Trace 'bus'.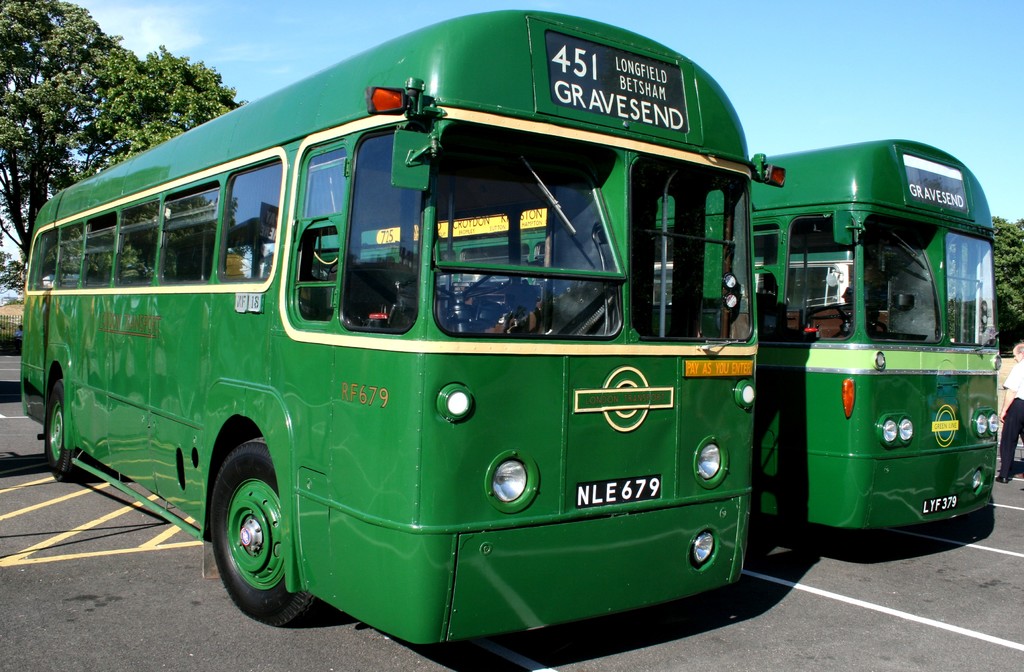
Traced to [left=308, top=131, right=1001, bottom=556].
